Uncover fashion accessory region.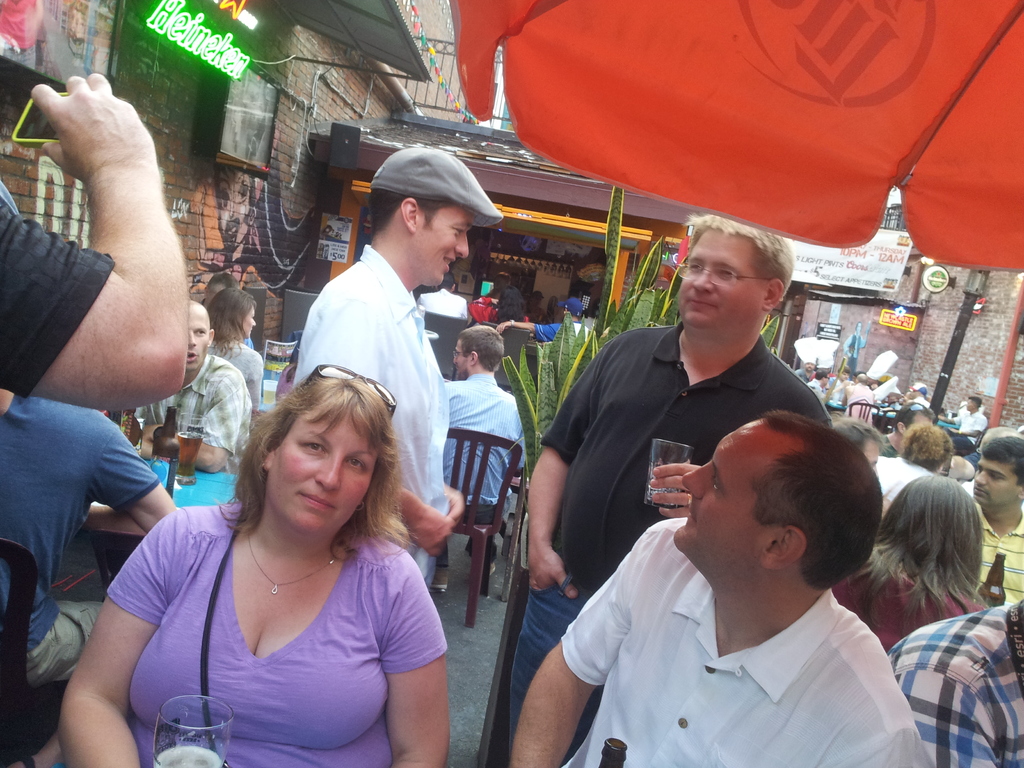
Uncovered: 898 401 934 419.
